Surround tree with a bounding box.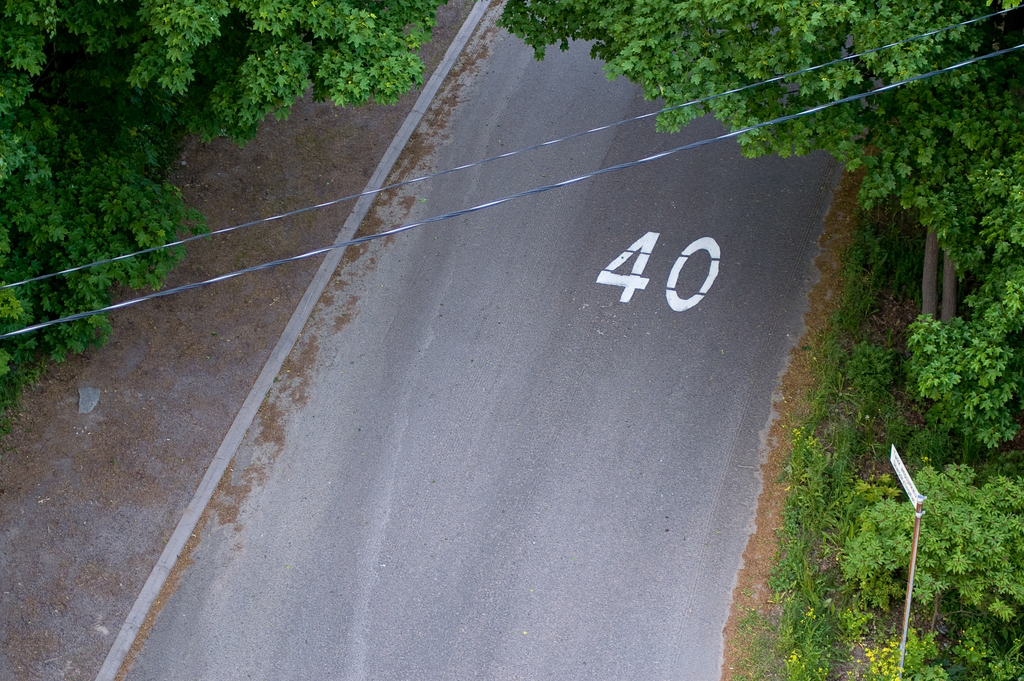
(left=0, top=0, right=447, bottom=150).
